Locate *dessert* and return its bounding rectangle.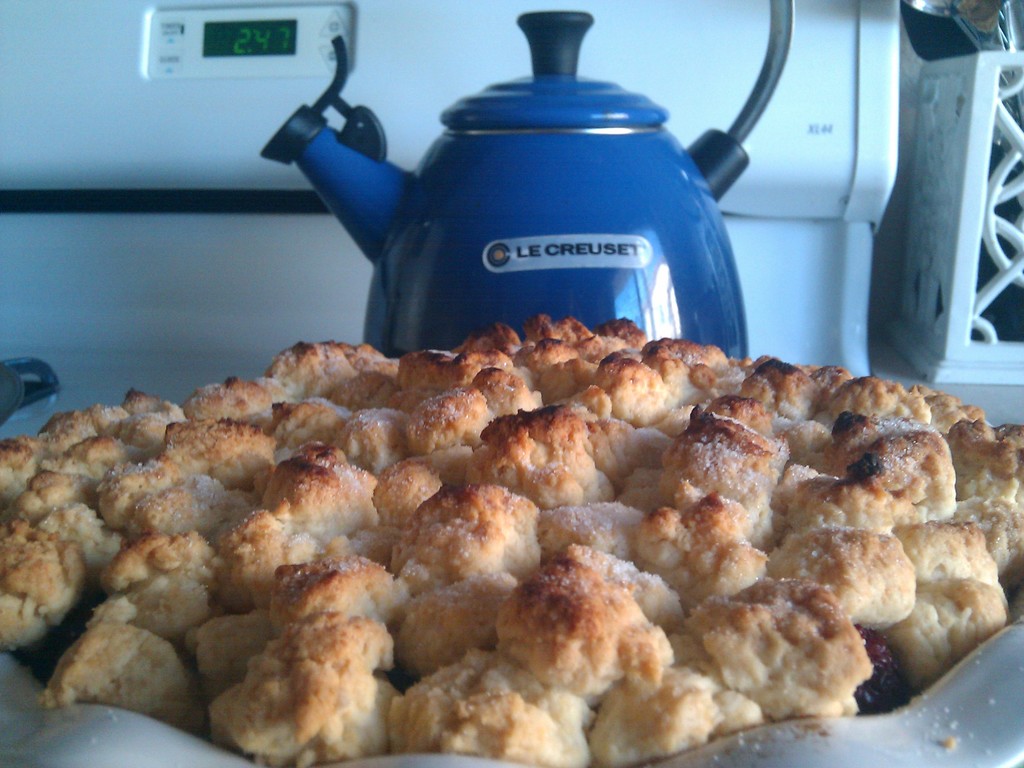
<region>29, 308, 1023, 762</region>.
